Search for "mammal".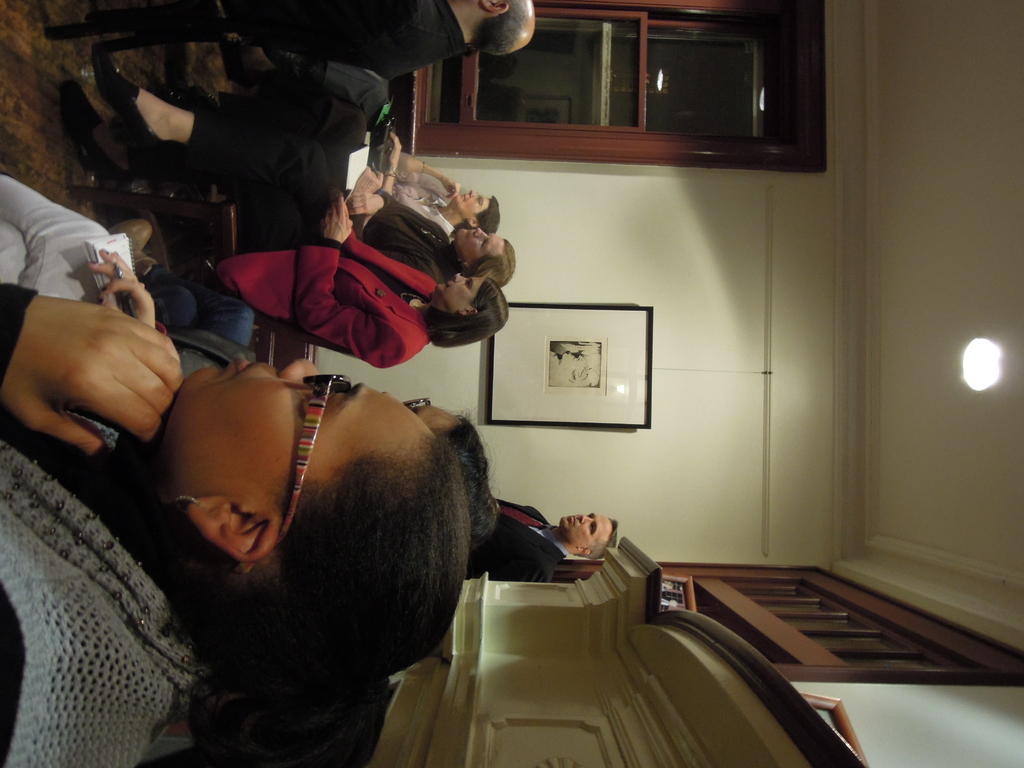
Found at 0 162 502 545.
